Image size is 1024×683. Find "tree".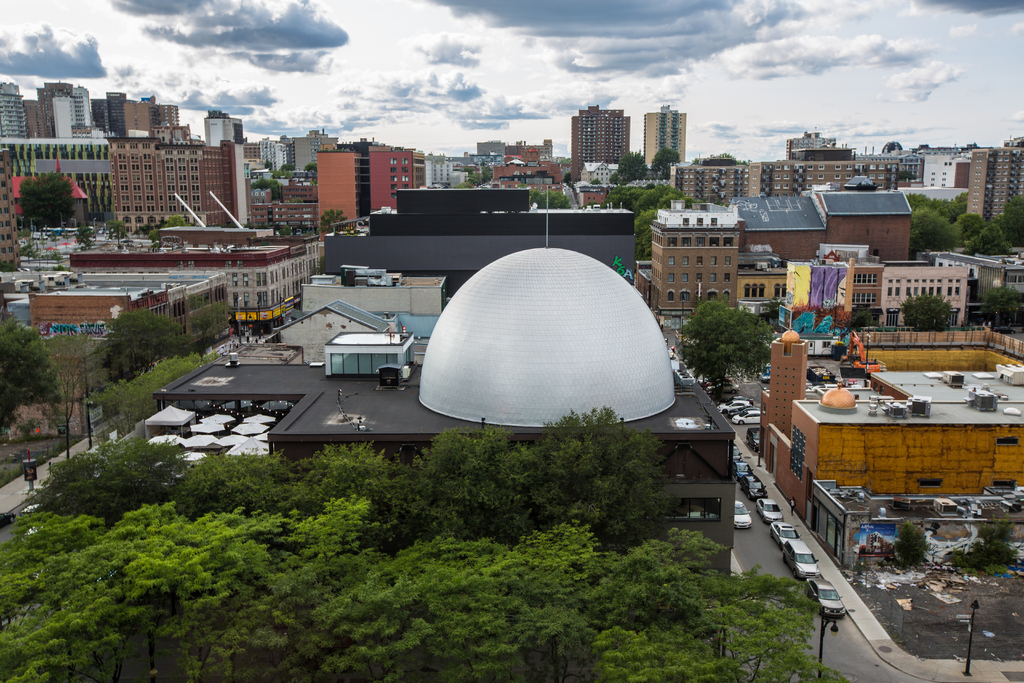
x1=143, y1=217, x2=189, y2=242.
